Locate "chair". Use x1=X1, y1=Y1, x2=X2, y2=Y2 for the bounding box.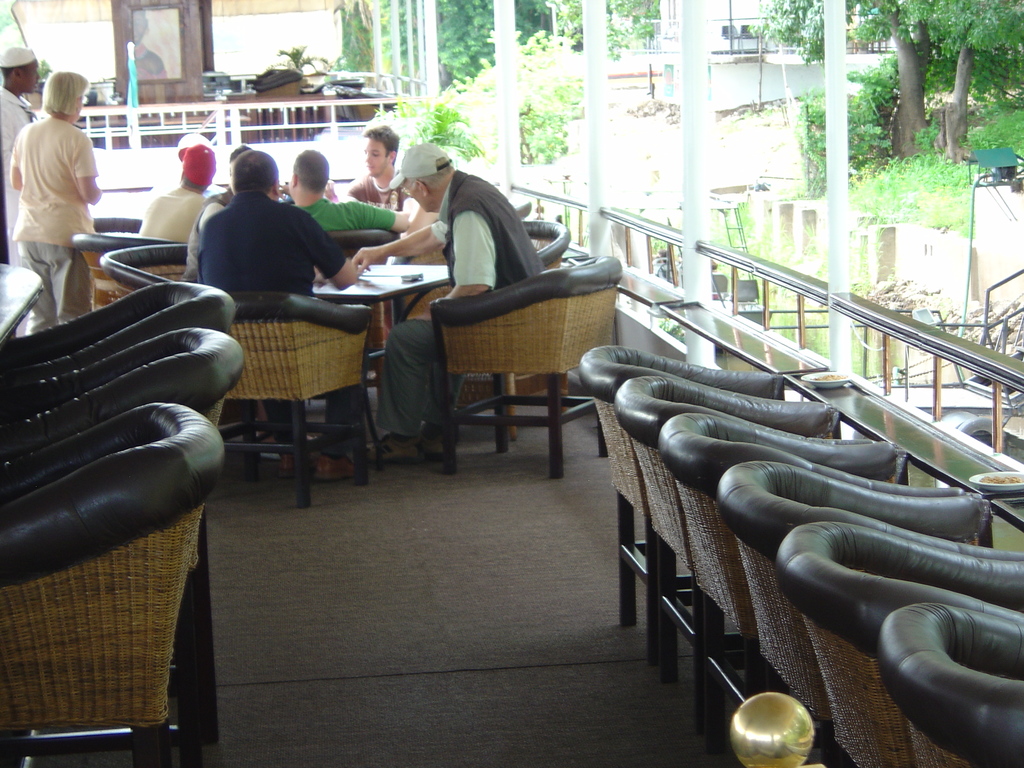
x1=717, y1=460, x2=1023, y2=767.
